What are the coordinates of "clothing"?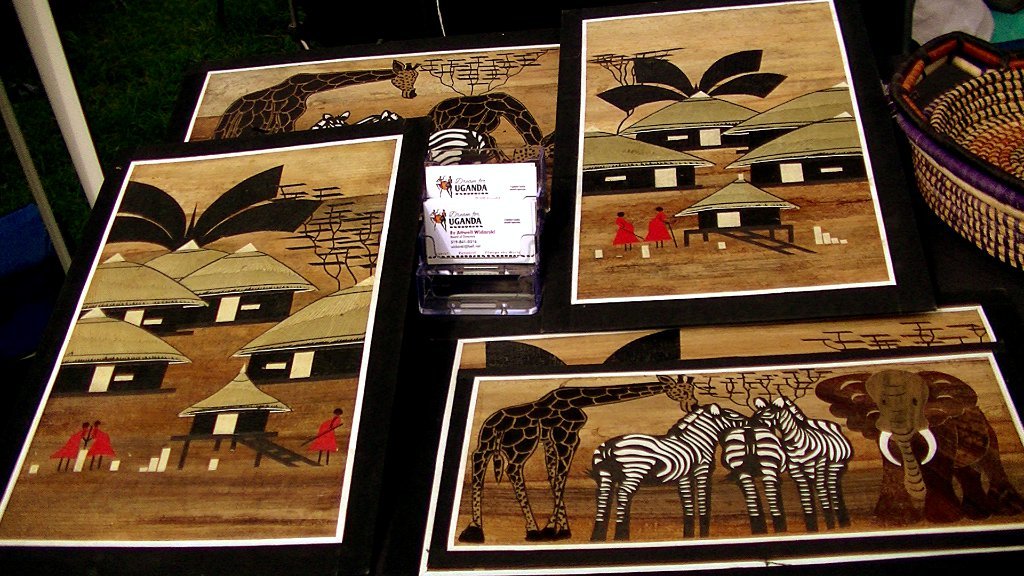
[x1=609, y1=218, x2=637, y2=243].
